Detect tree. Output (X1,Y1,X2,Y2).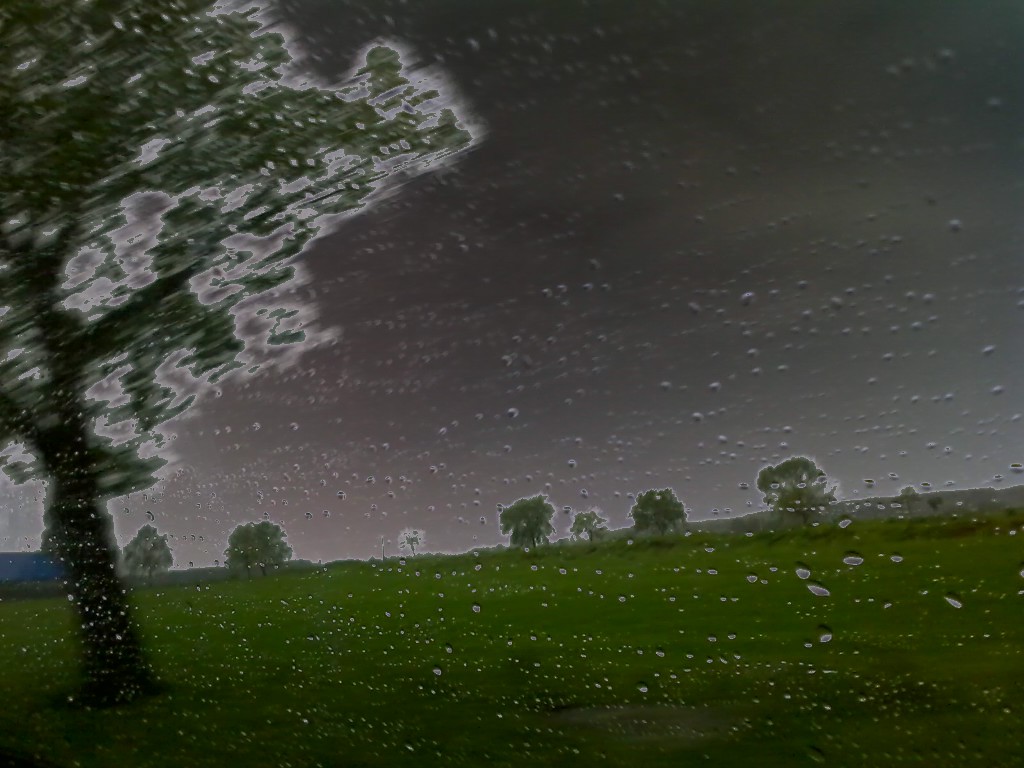
(119,523,175,587).
